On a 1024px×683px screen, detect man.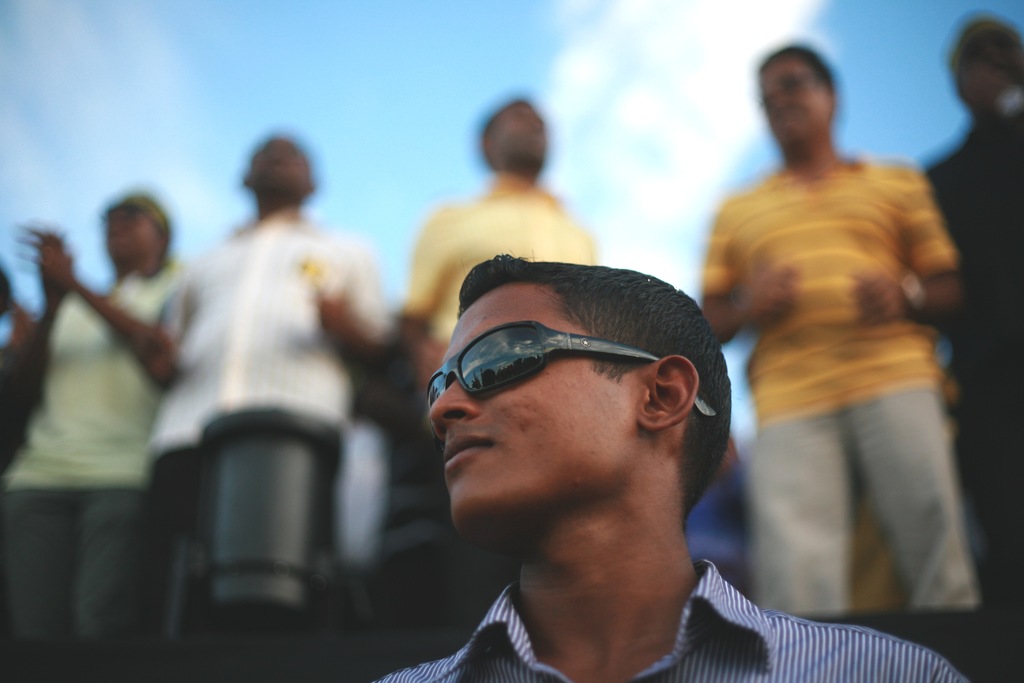
(left=152, top=131, right=409, bottom=484).
